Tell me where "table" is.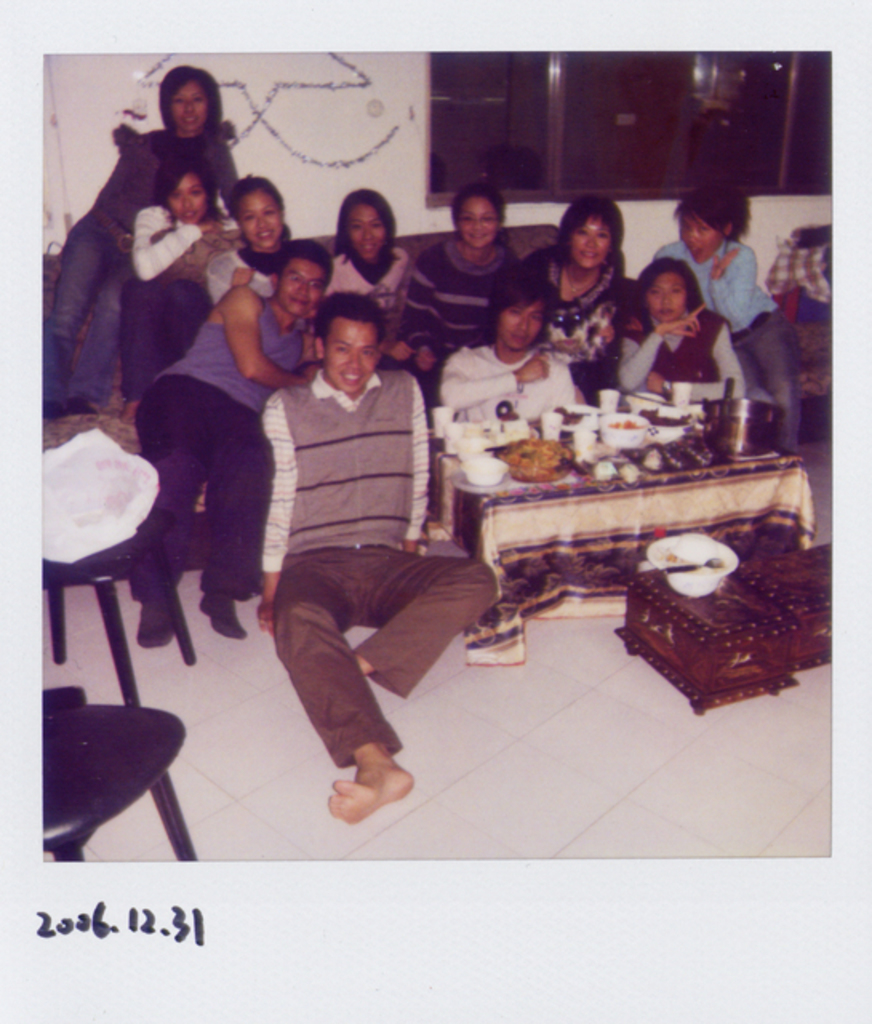
"table" is at bbox=[26, 685, 205, 861].
